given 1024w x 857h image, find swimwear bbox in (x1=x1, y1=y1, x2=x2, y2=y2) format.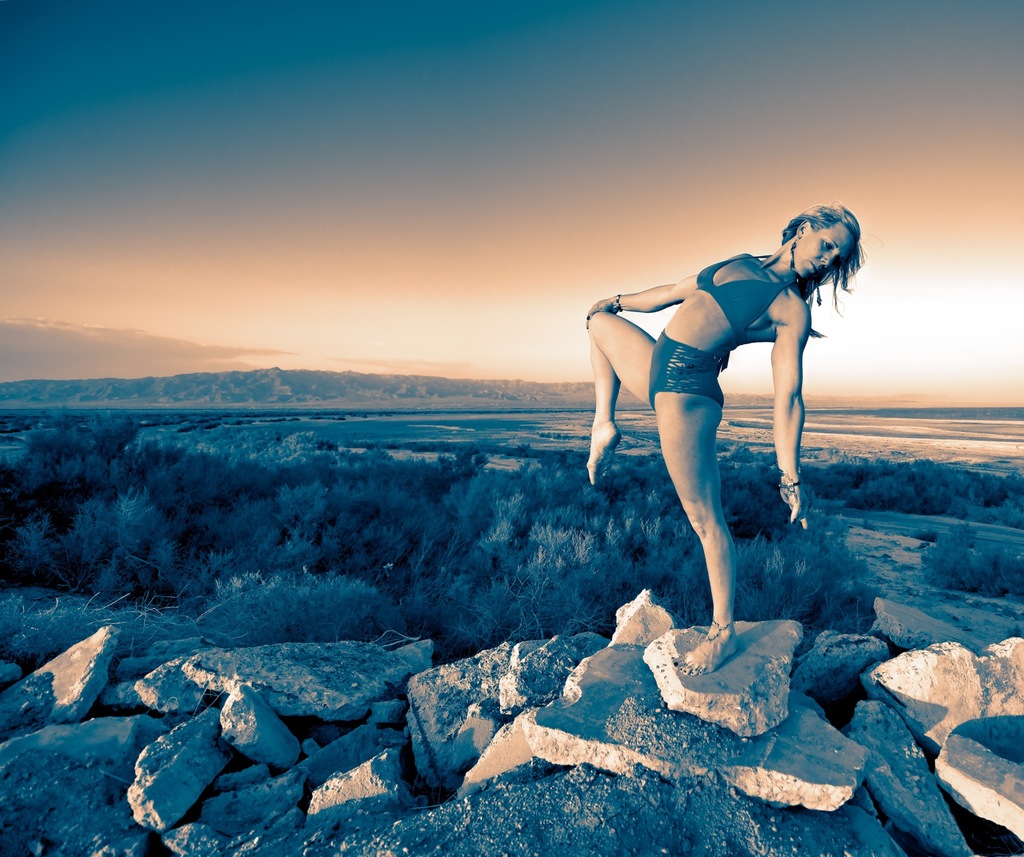
(x1=644, y1=331, x2=725, y2=414).
